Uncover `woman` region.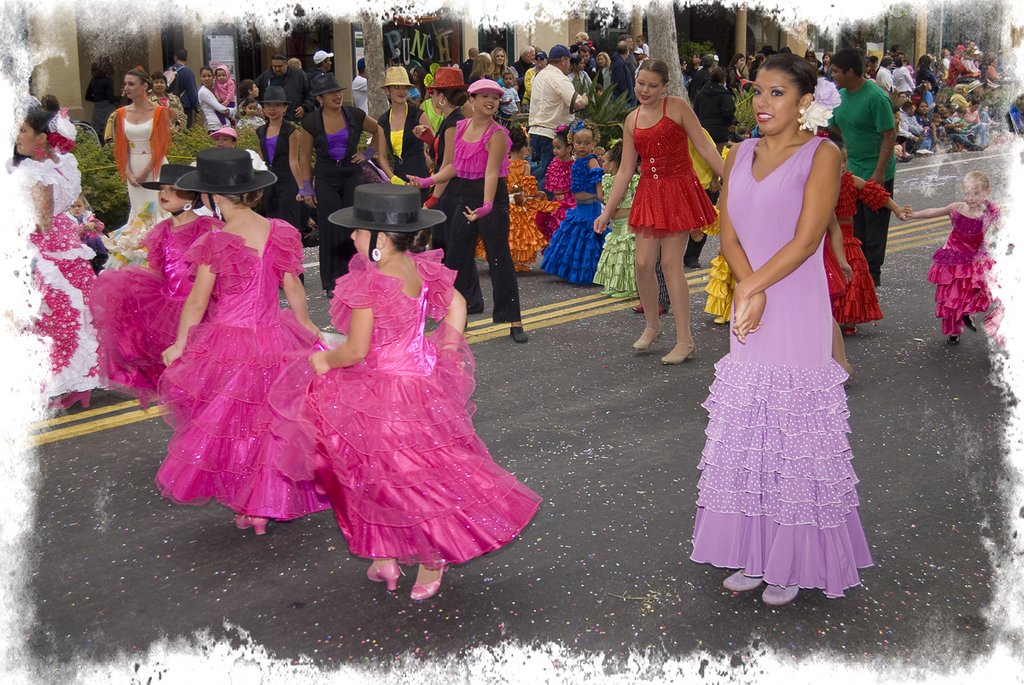
Uncovered: bbox(164, 147, 343, 538).
